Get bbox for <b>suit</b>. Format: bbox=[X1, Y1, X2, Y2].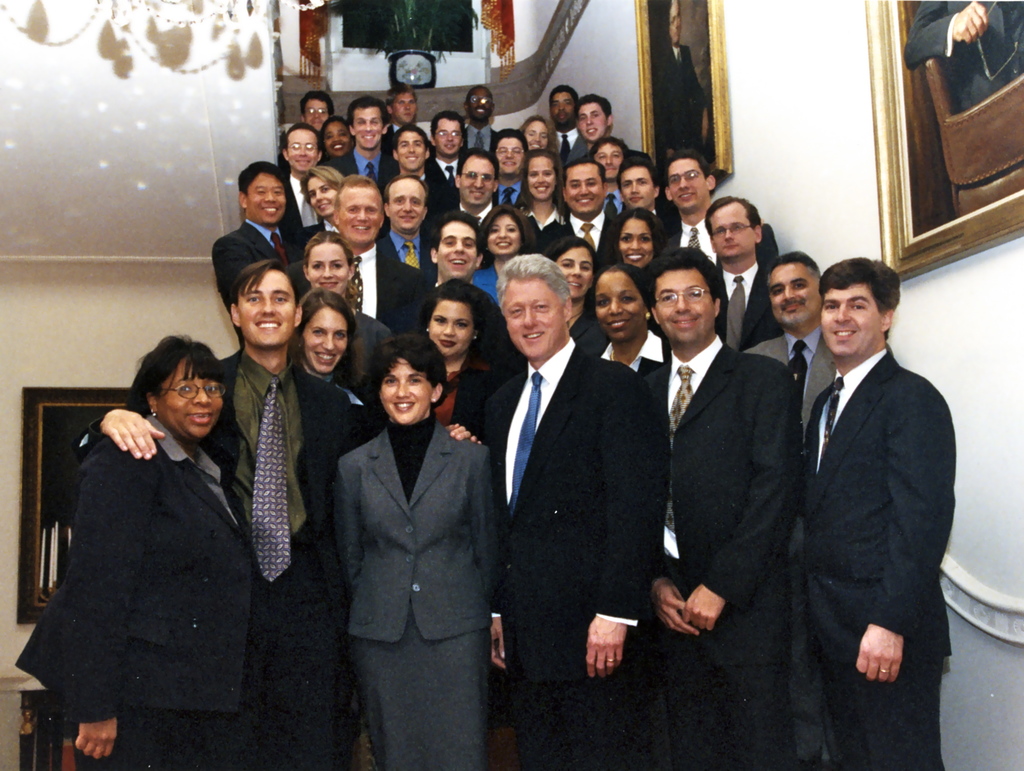
bbox=[299, 218, 339, 257].
